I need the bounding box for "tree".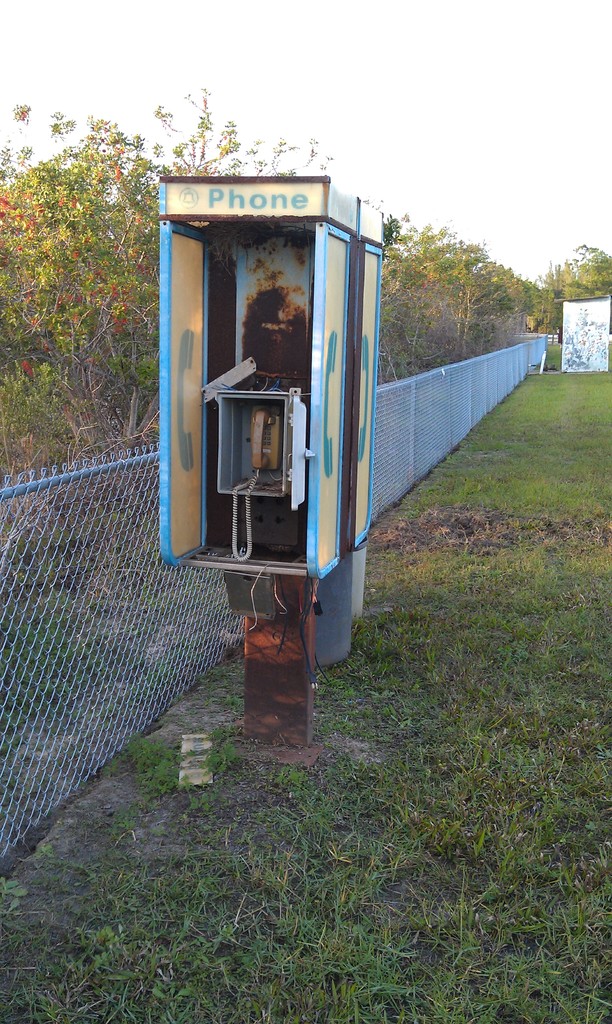
Here it is: 175 72 334 173.
